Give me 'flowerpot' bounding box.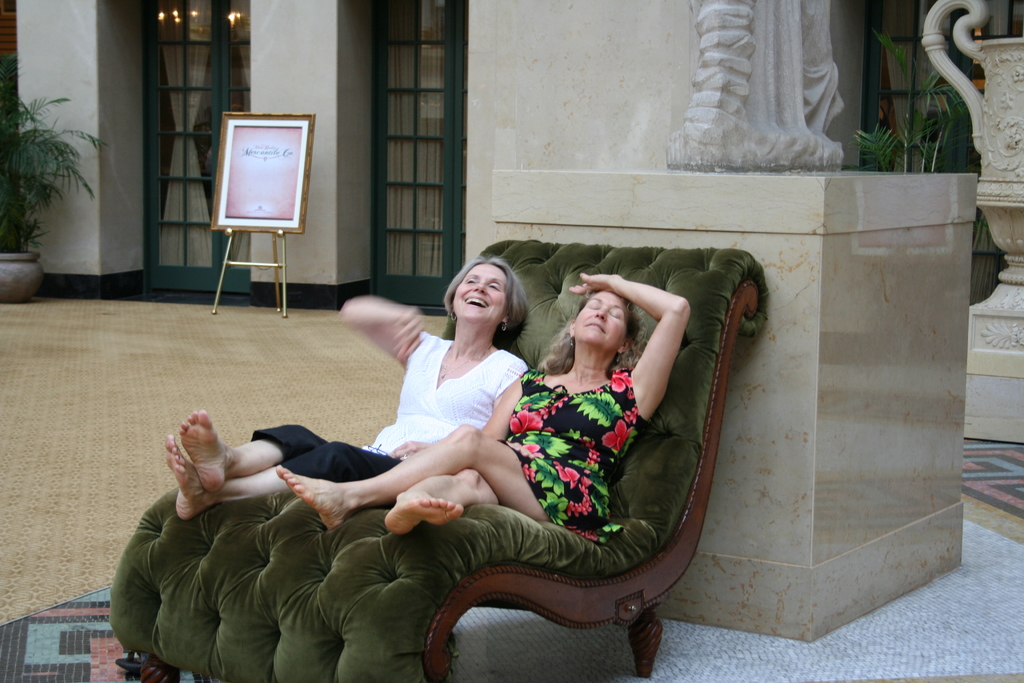
0, 251, 45, 302.
